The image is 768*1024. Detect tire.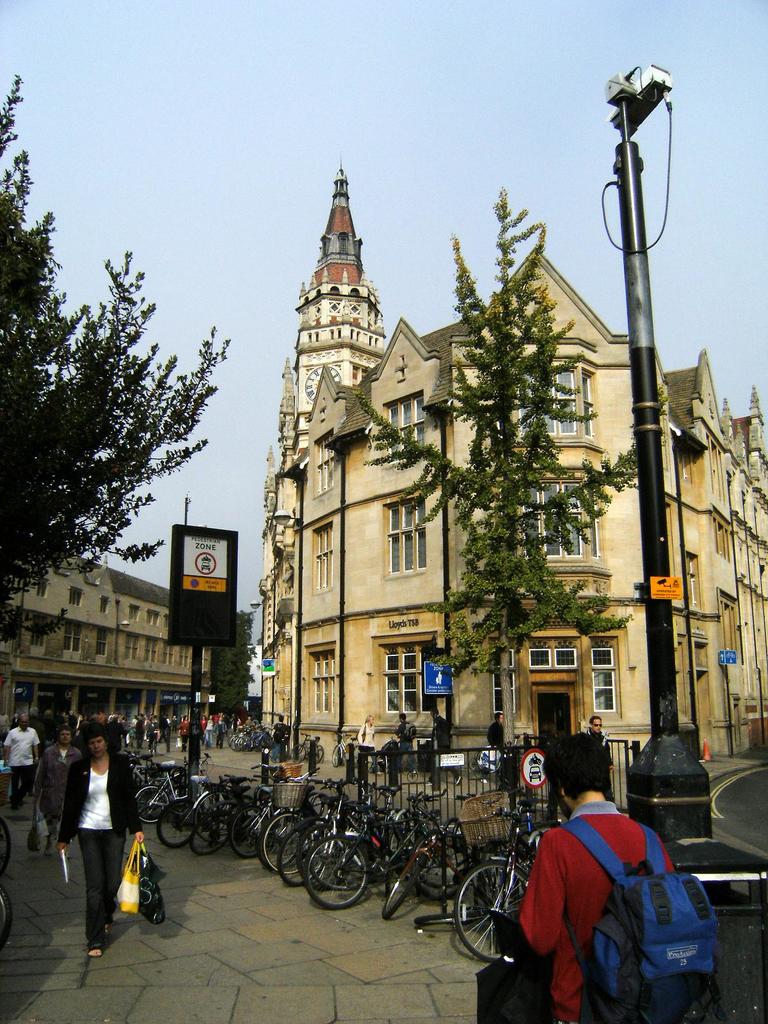
Detection: 131/782/170/824.
